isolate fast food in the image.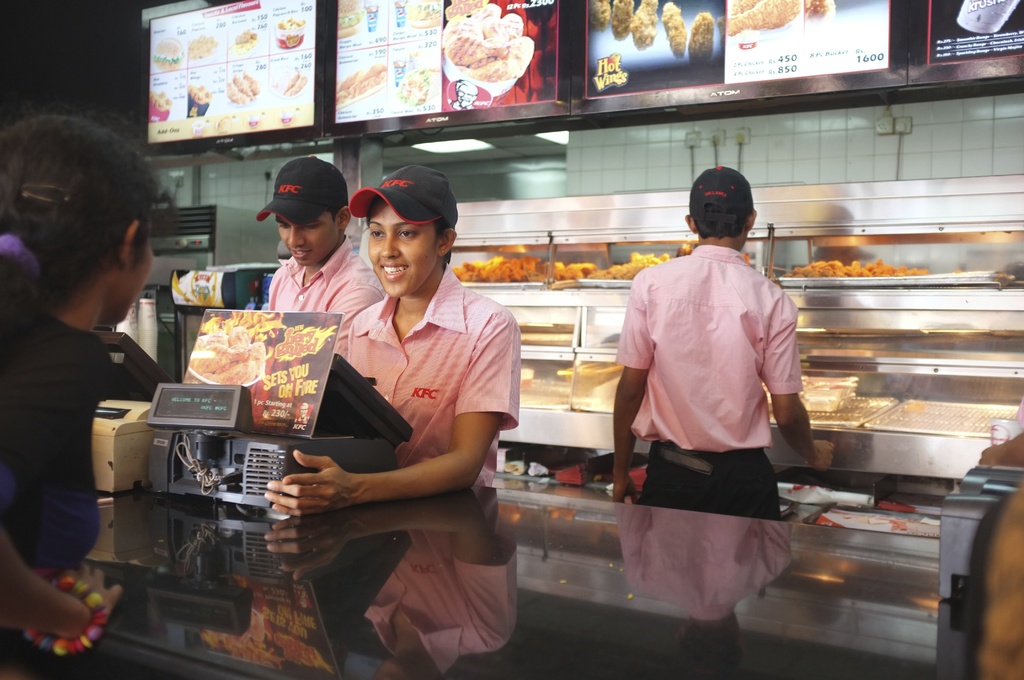
Isolated region: box=[145, 88, 167, 122].
